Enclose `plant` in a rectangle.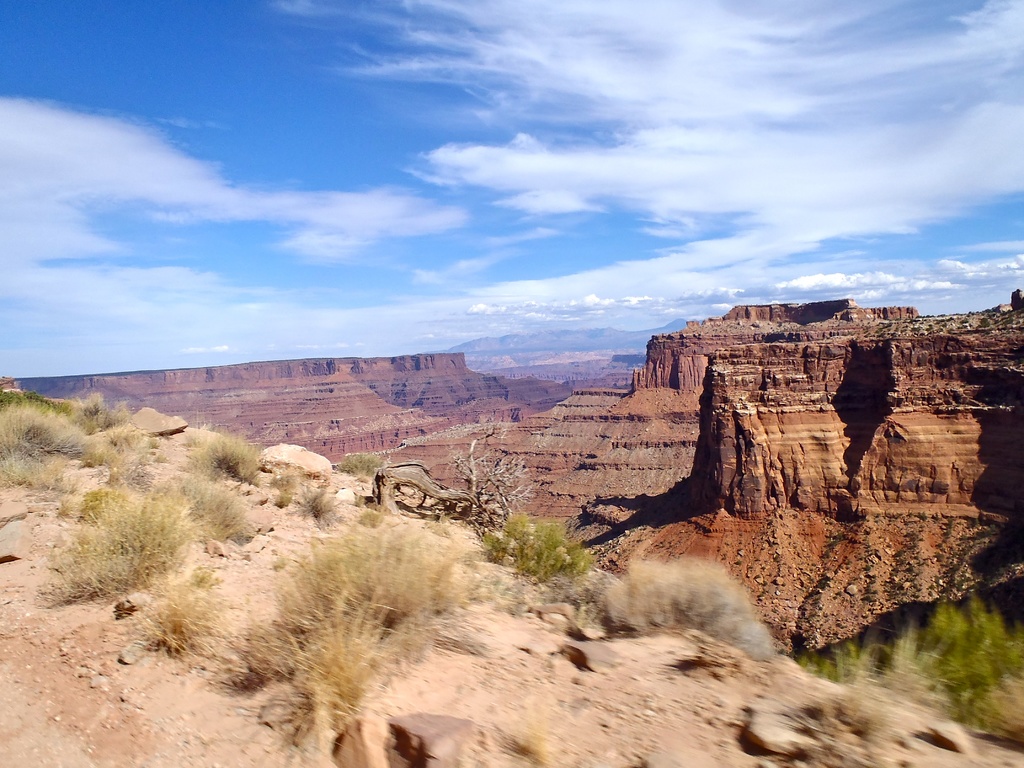
(left=199, top=474, right=245, bottom=536).
